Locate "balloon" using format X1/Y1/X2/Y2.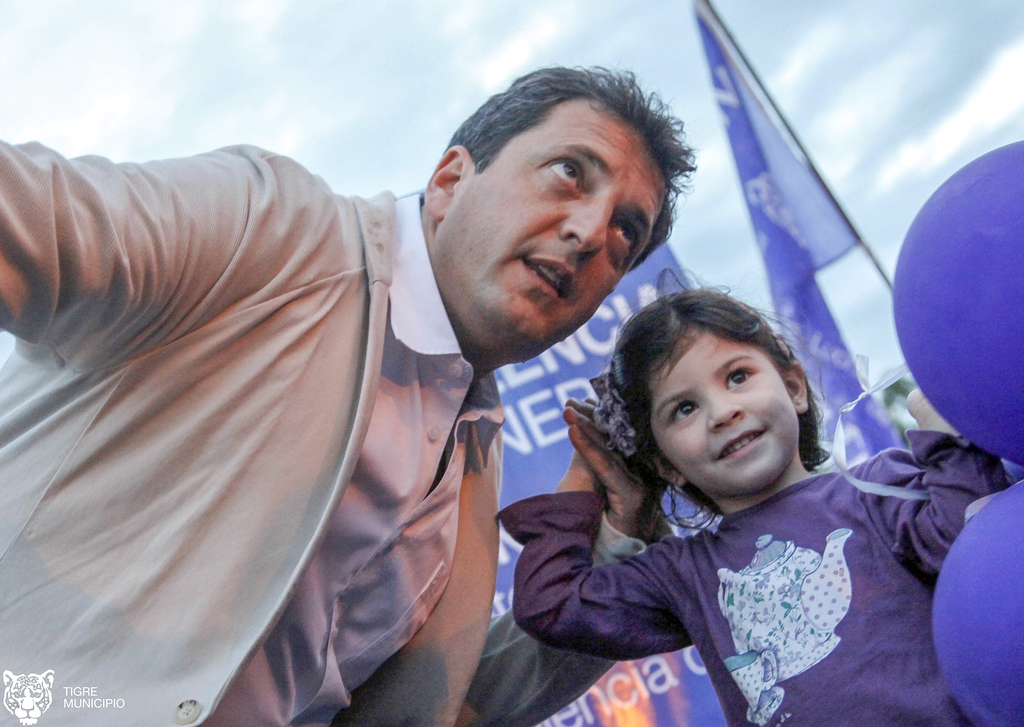
932/481/1023/726.
